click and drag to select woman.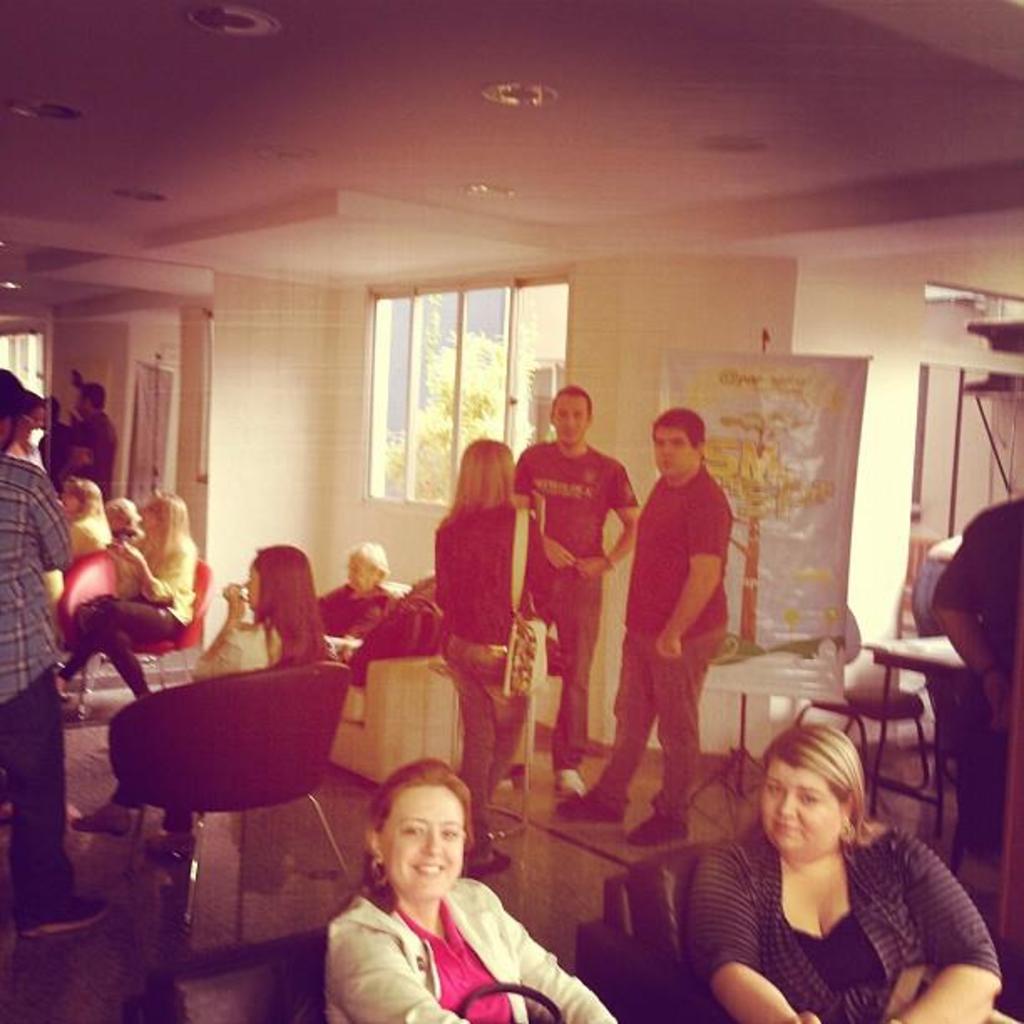
Selection: {"x1": 333, "y1": 763, "x2": 631, "y2": 1022}.
